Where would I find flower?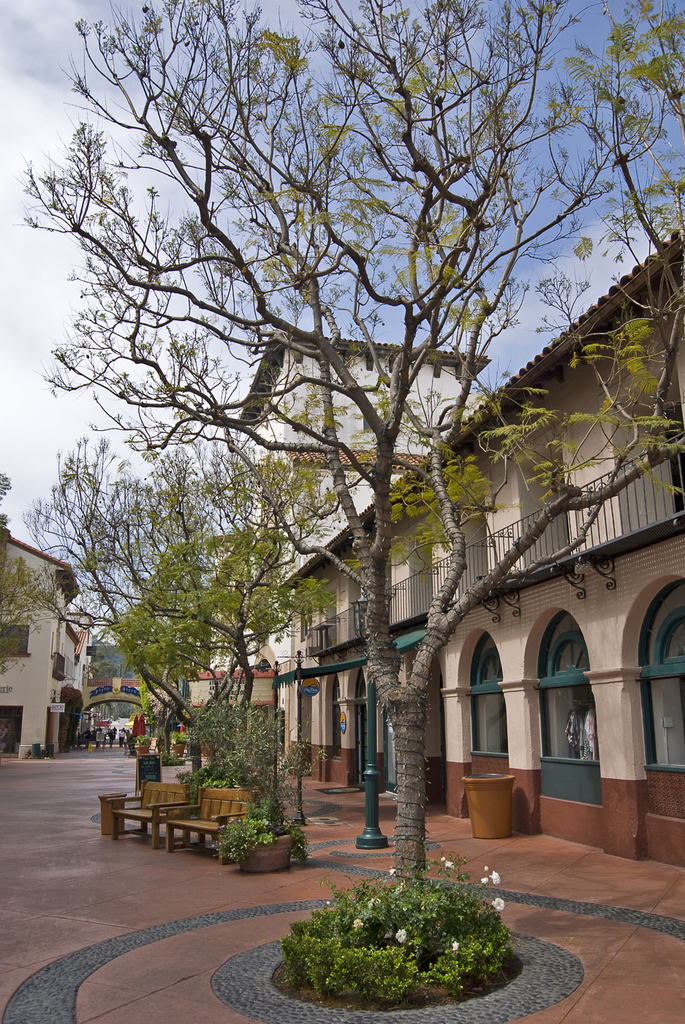
At box(482, 863, 492, 873).
